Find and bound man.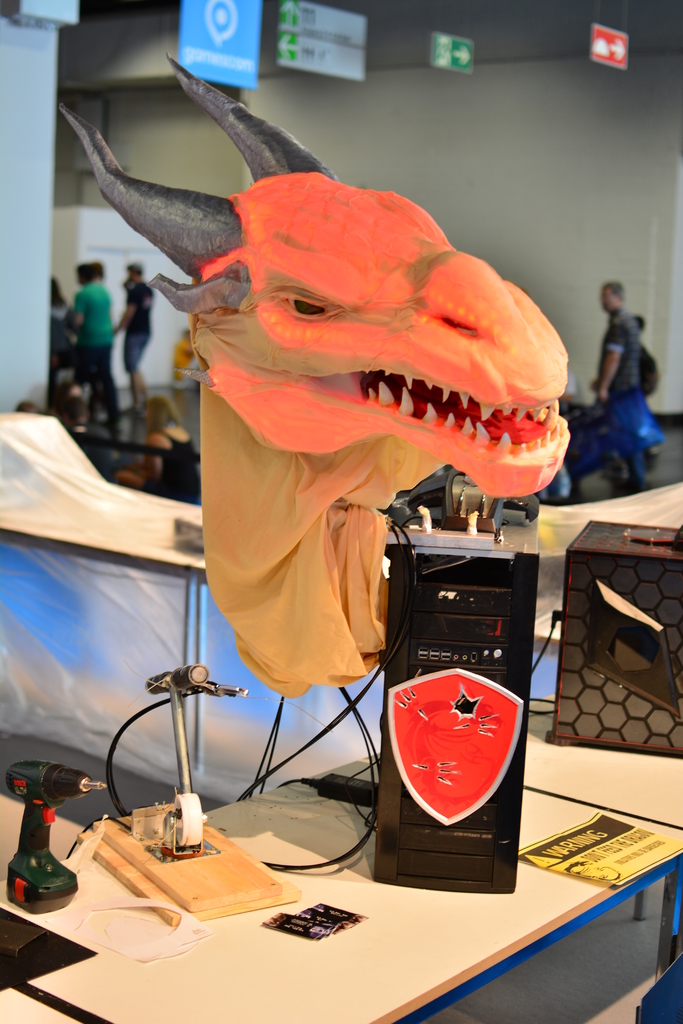
Bound: rect(71, 259, 120, 415).
